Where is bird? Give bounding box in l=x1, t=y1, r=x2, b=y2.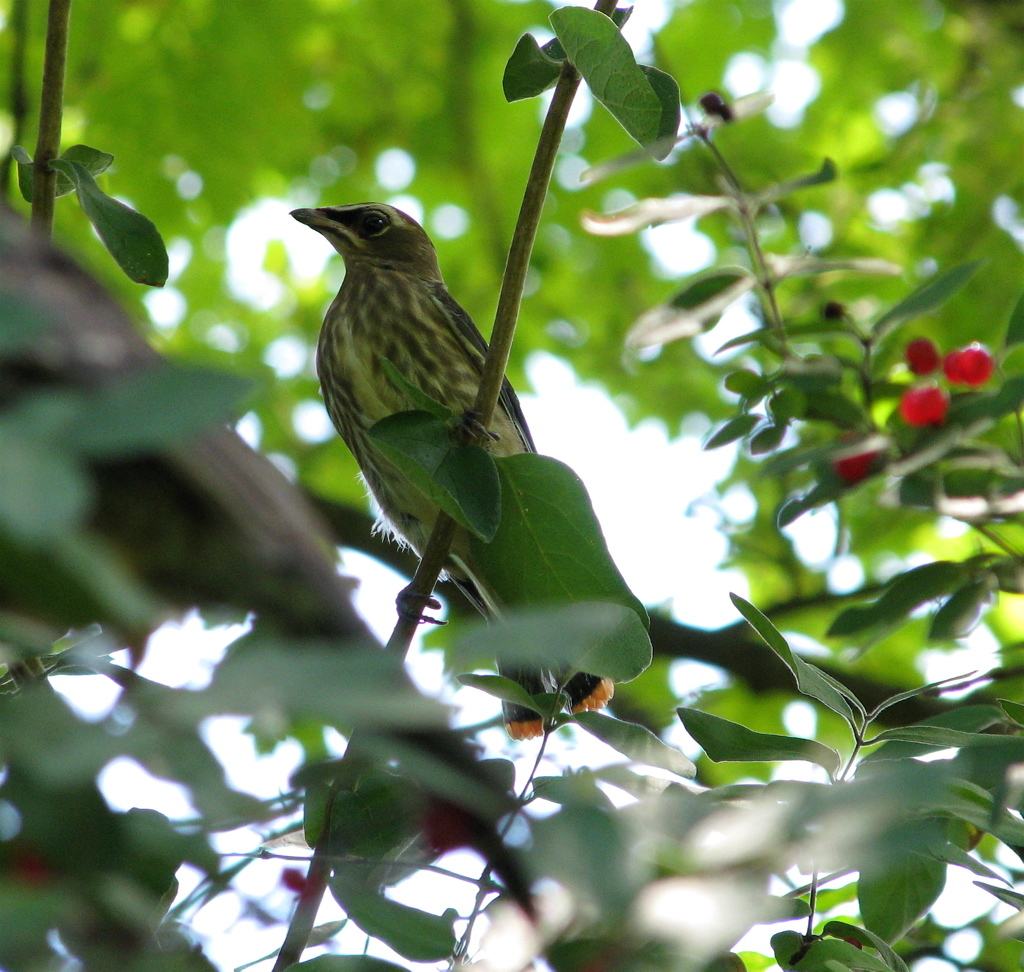
l=267, t=205, r=611, b=697.
